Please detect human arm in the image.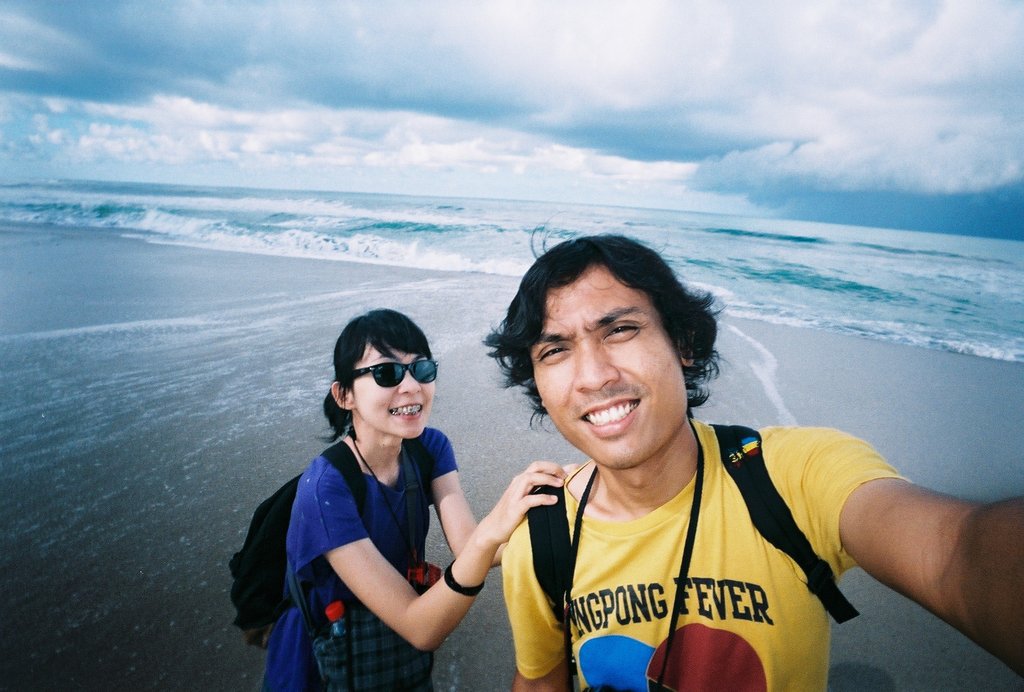
rect(303, 463, 567, 654).
